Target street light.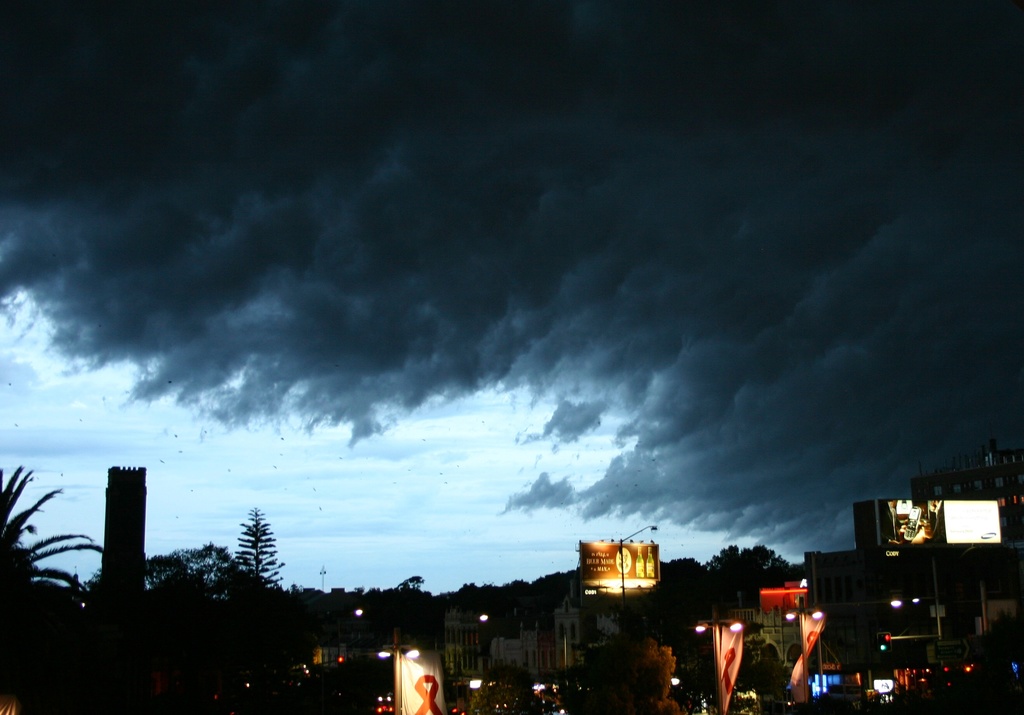
Target region: 319 562 330 593.
